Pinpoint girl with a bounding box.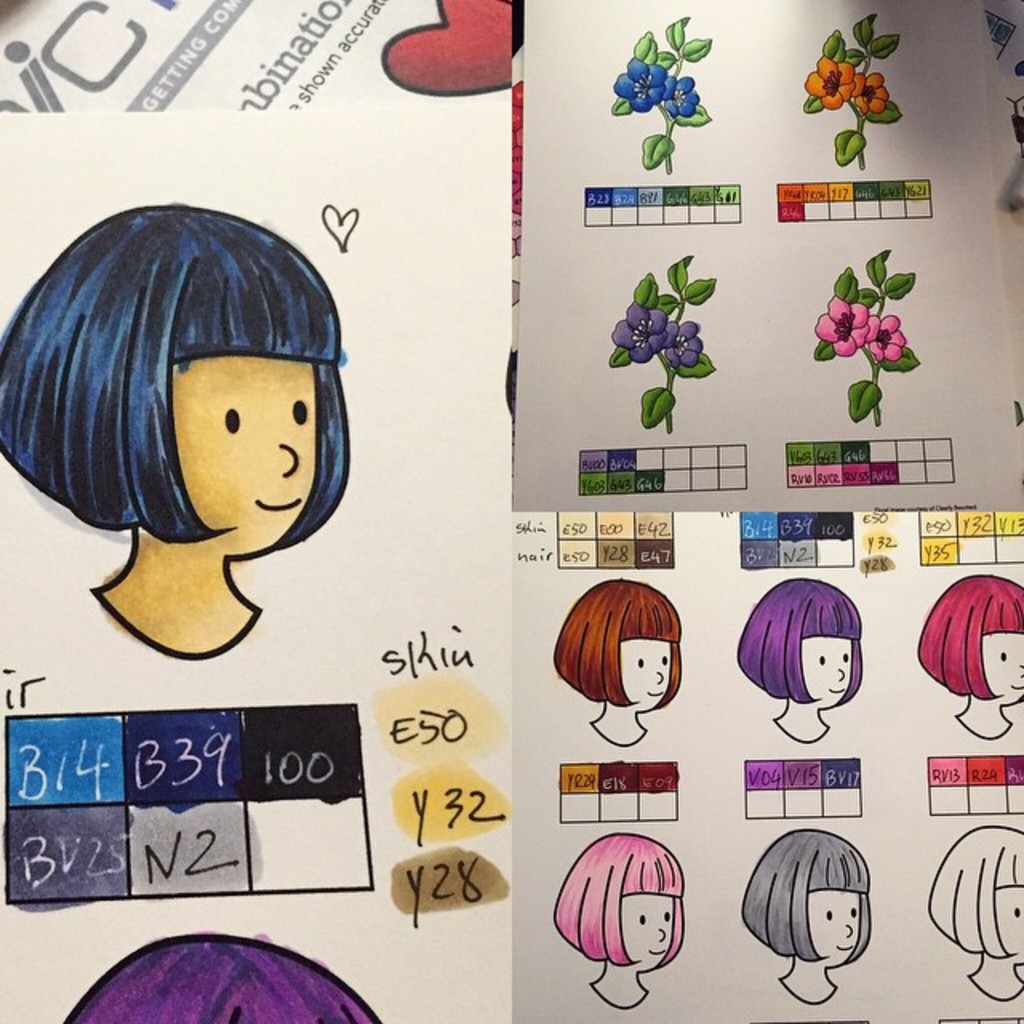
[552, 835, 683, 1010].
